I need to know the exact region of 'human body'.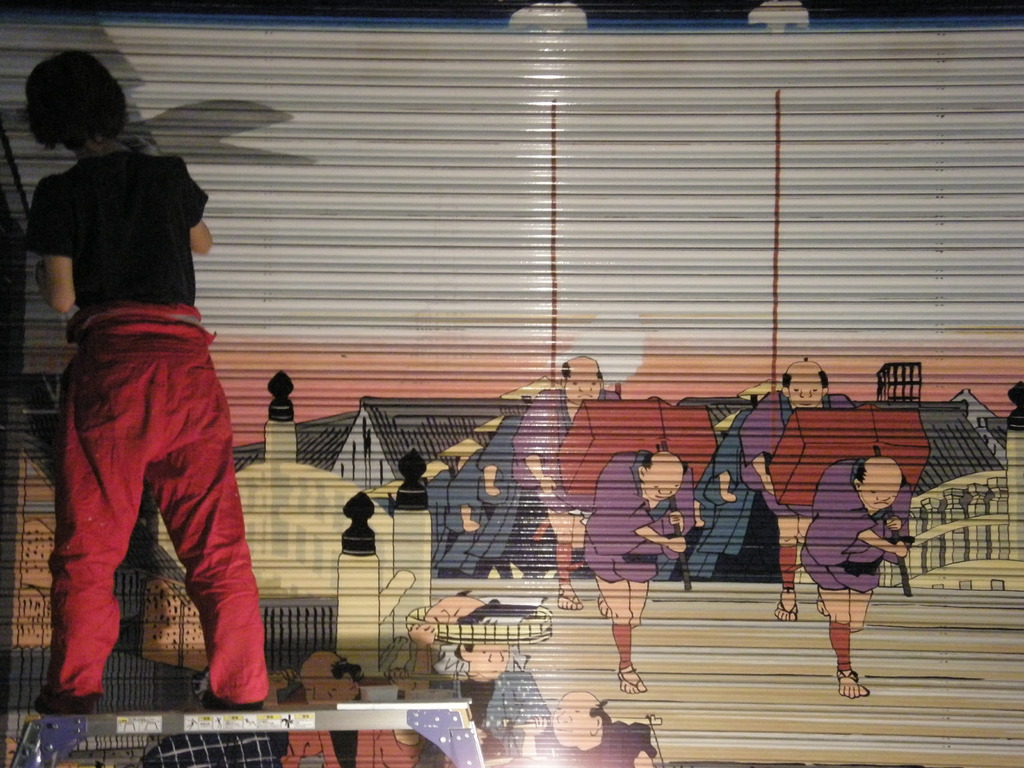
Region: (540, 719, 657, 767).
